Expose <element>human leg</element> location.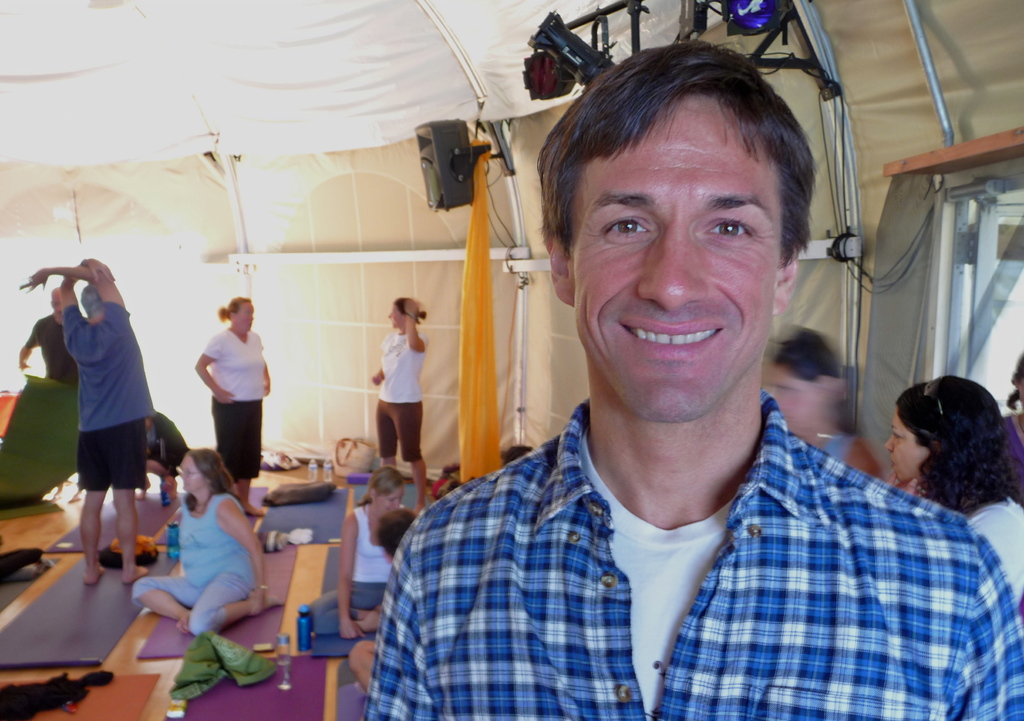
Exposed at detection(75, 421, 155, 585).
